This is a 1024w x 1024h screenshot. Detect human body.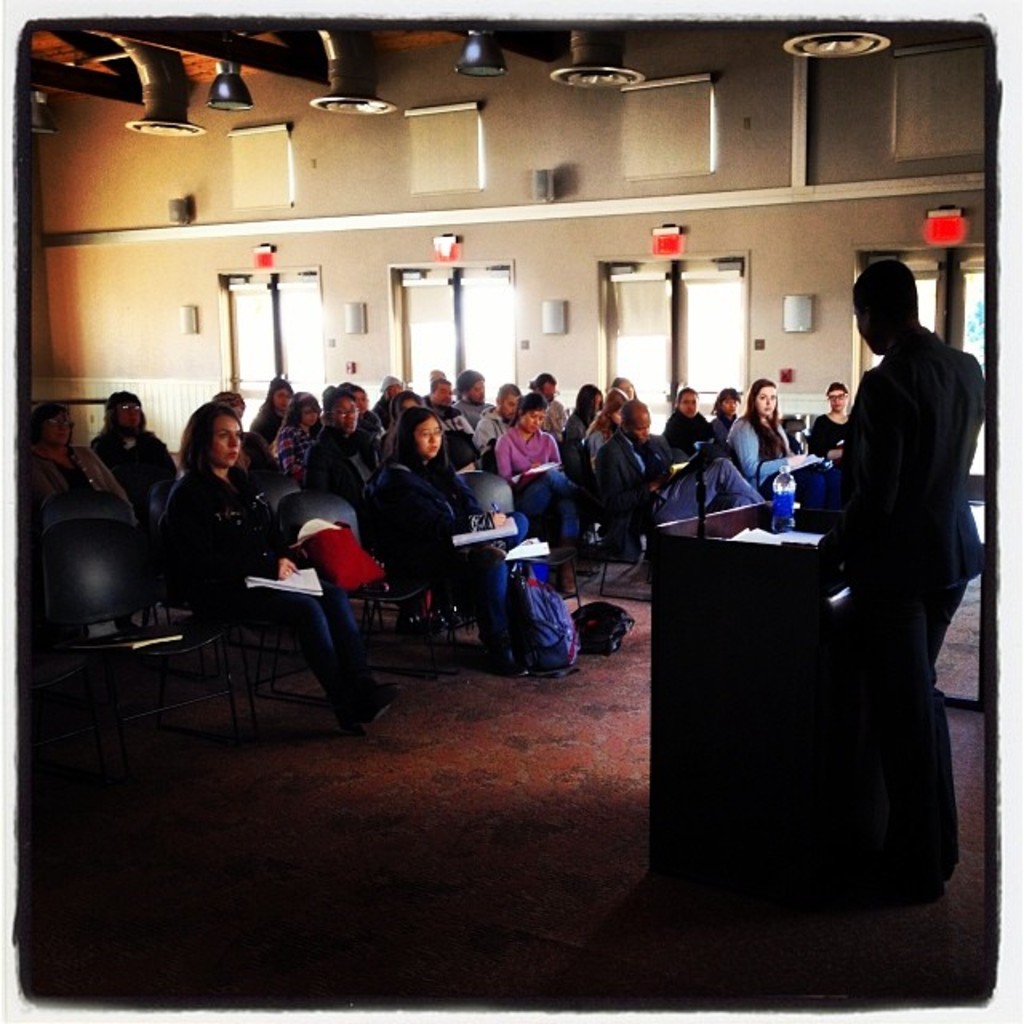
803, 389, 848, 474.
